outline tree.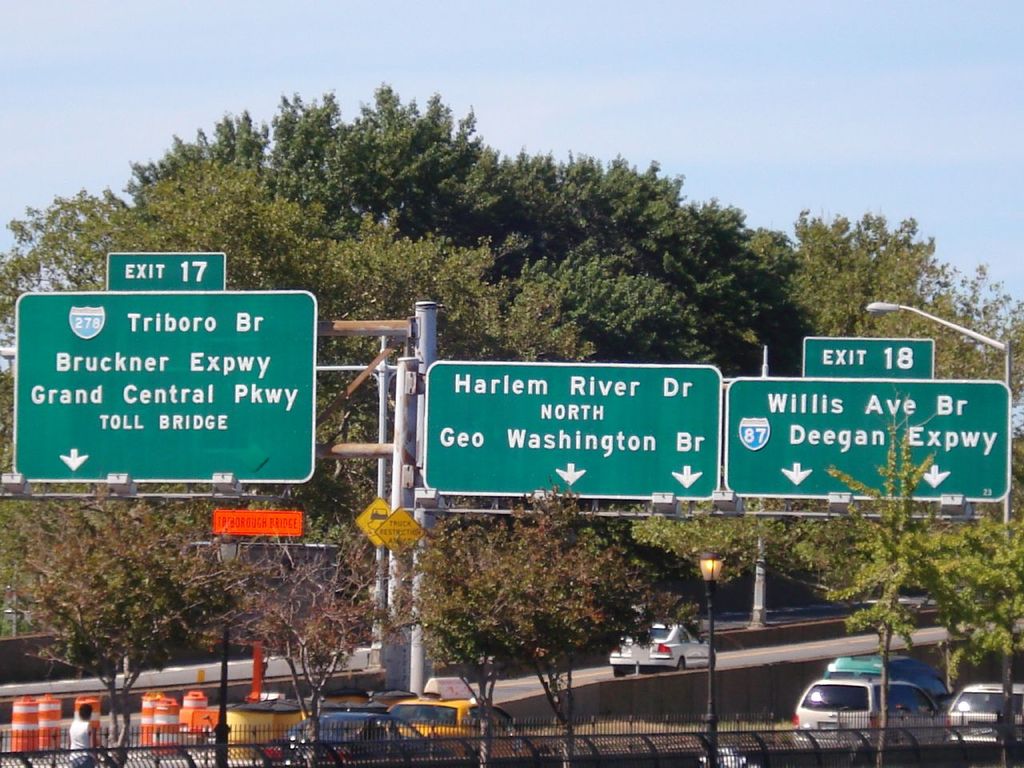
Outline: box=[782, 399, 1023, 767].
